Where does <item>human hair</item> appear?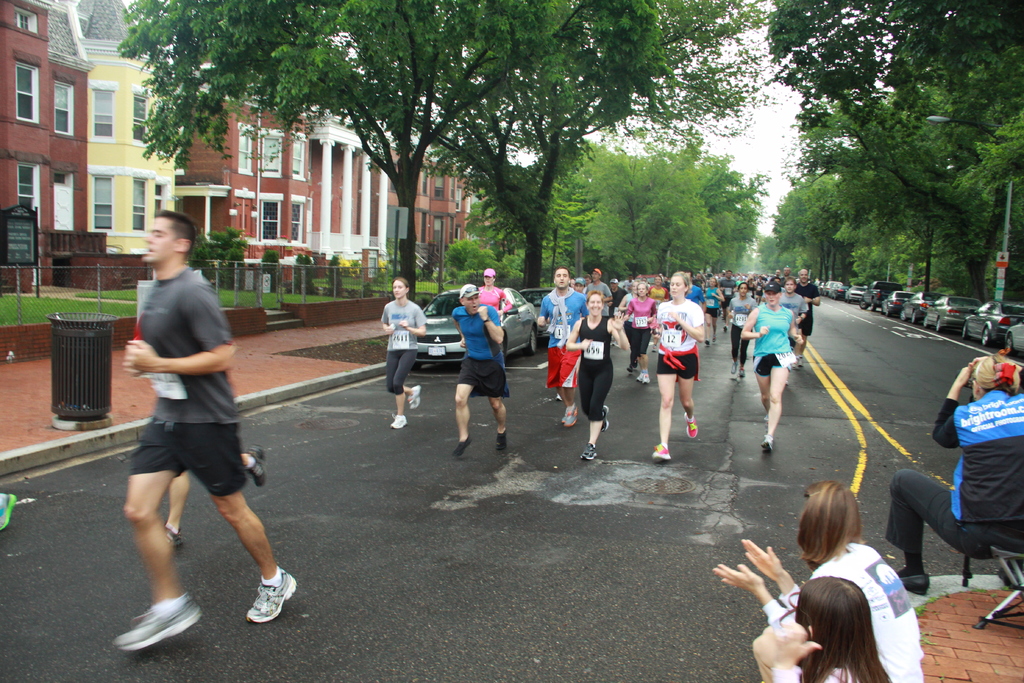
Appears at [795,479,860,567].
